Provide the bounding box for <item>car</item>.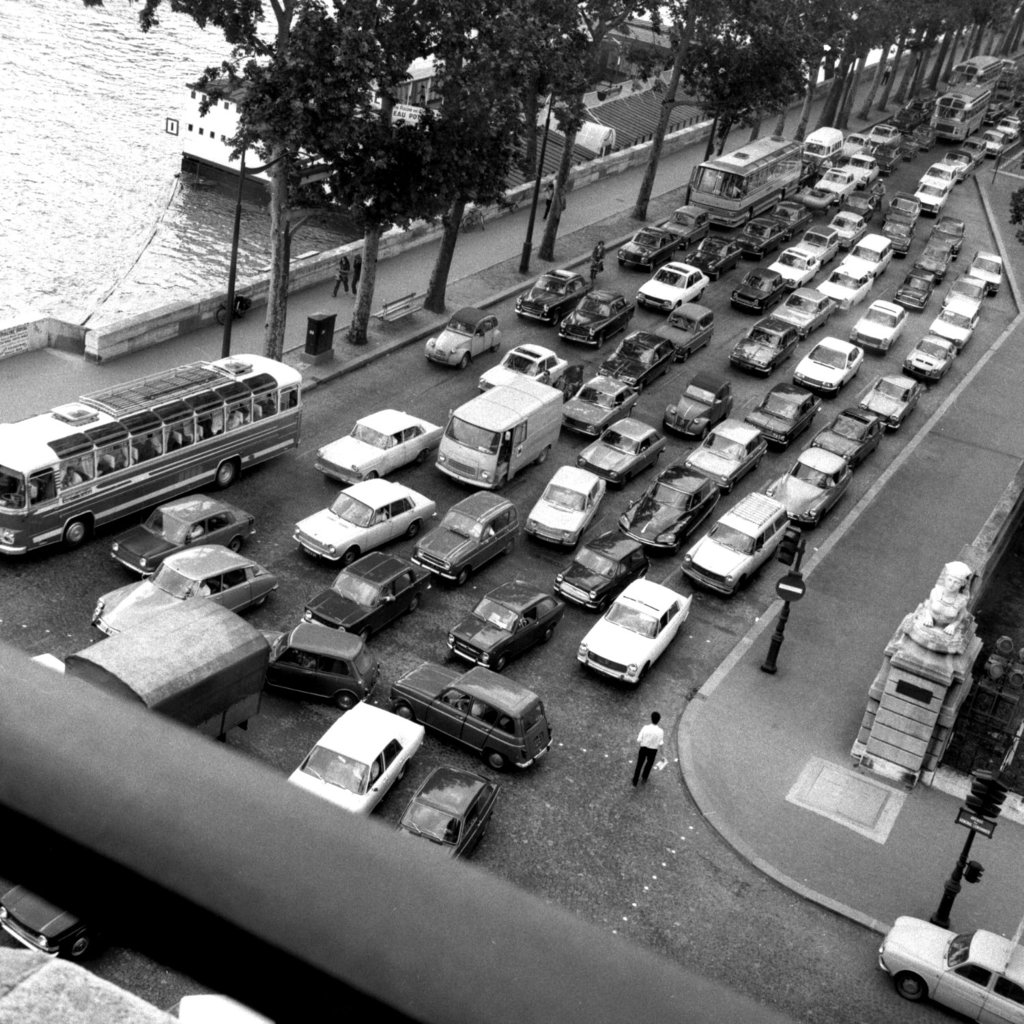
left=442, top=563, right=569, bottom=670.
